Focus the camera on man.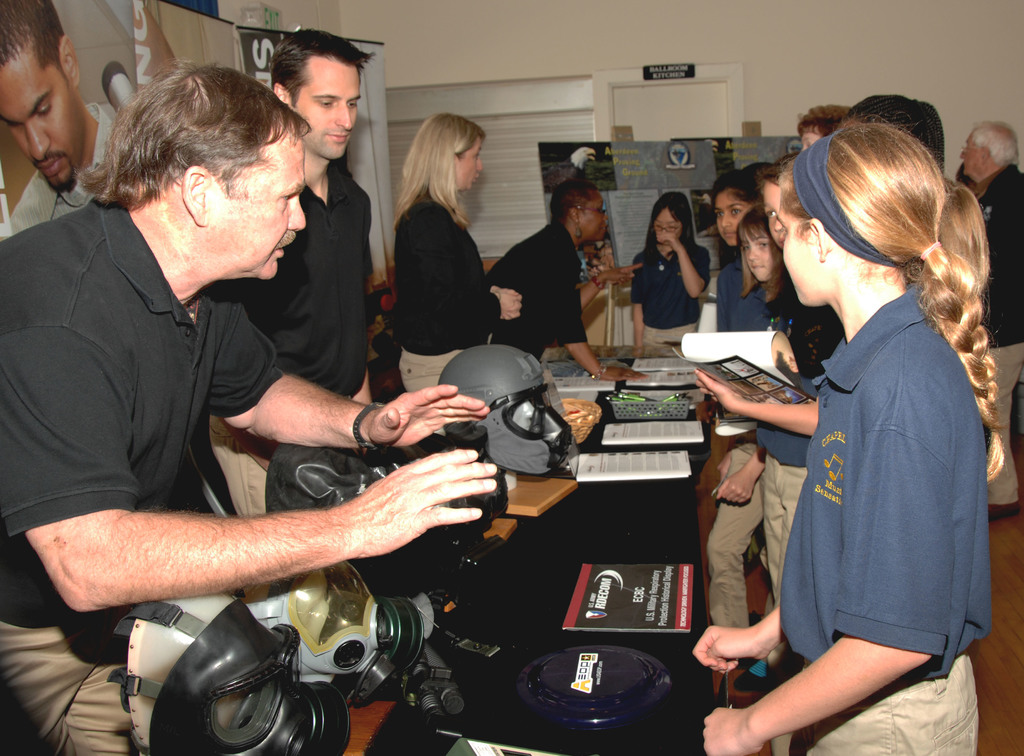
Focus region: 15:44:490:737.
